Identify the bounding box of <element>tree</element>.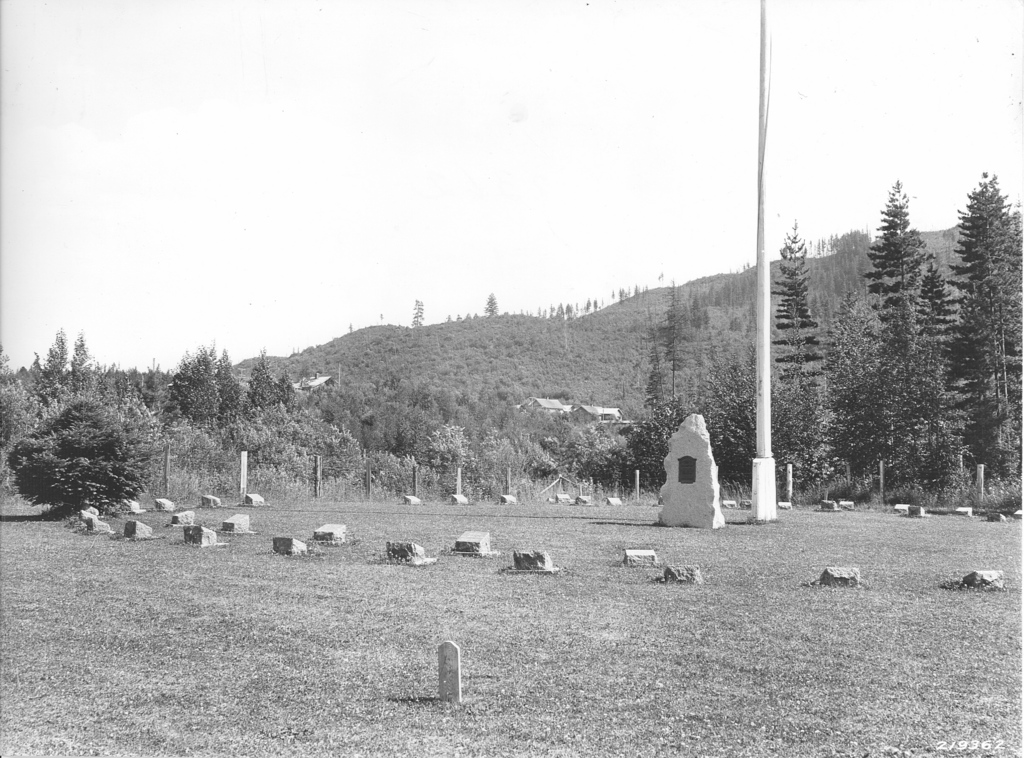
278:365:314:409.
